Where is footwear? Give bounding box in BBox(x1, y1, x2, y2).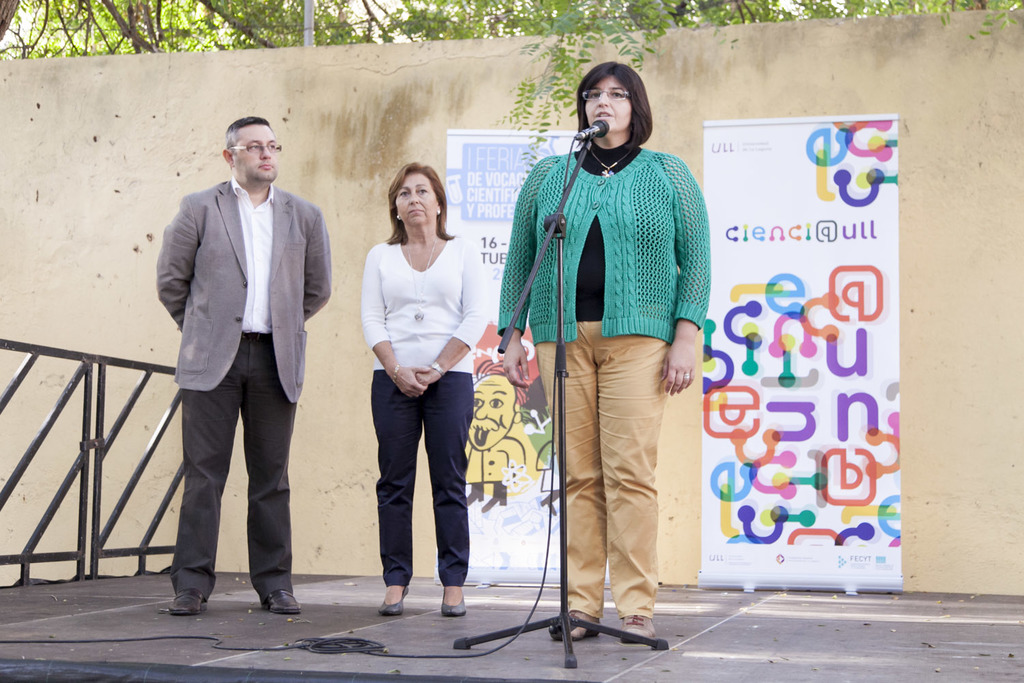
BBox(377, 586, 408, 617).
